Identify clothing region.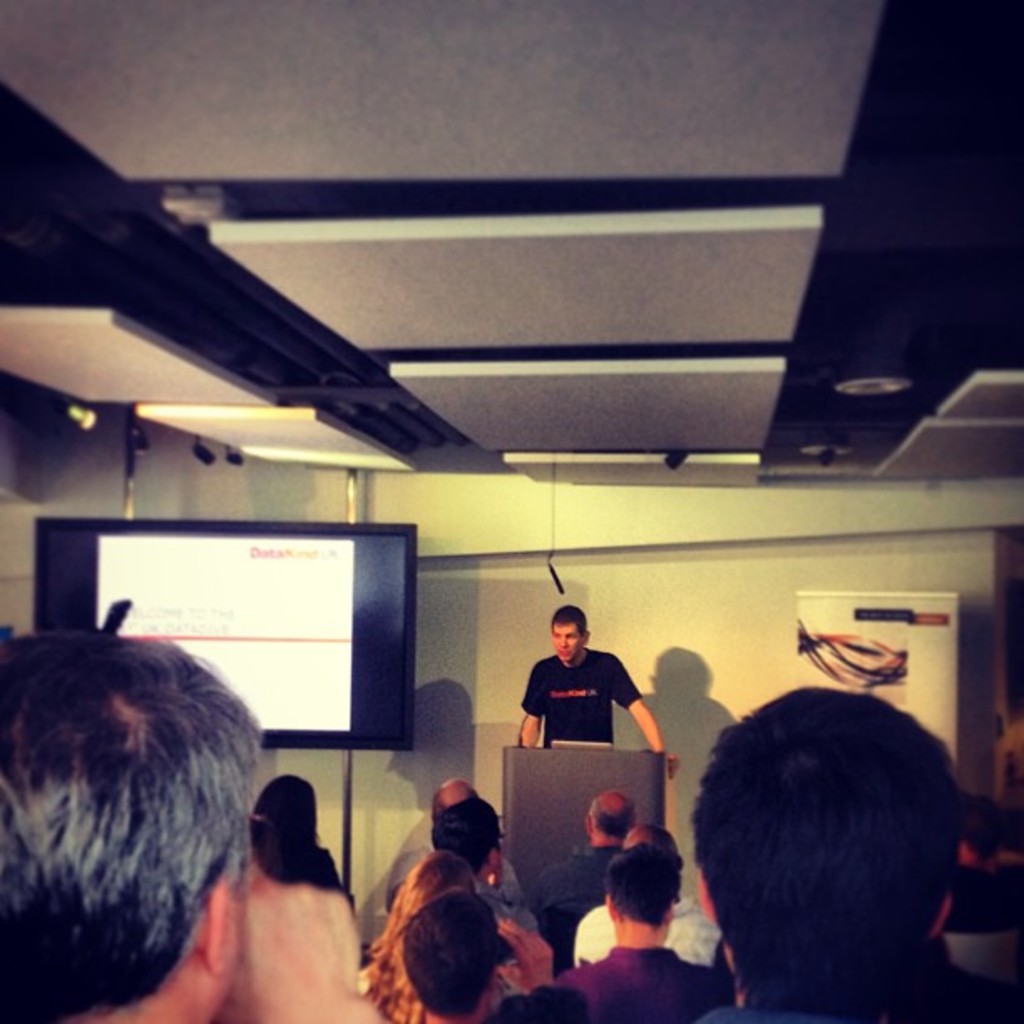
Region: bbox(514, 661, 643, 771).
